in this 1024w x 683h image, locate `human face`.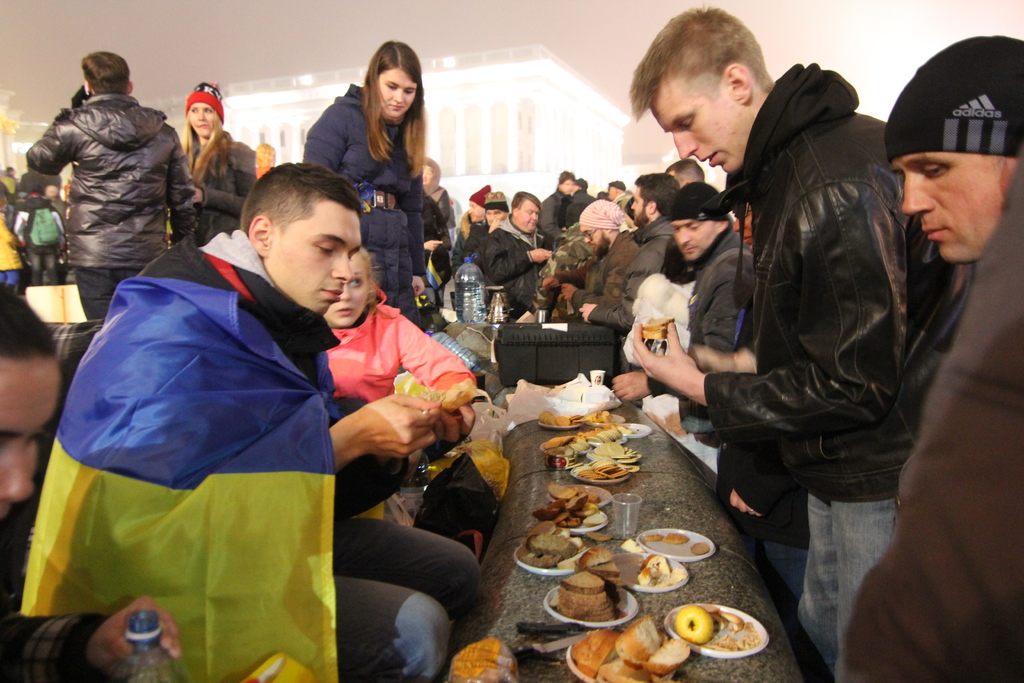
Bounding box: (left=651, top=78, right=751, bottom=174).
